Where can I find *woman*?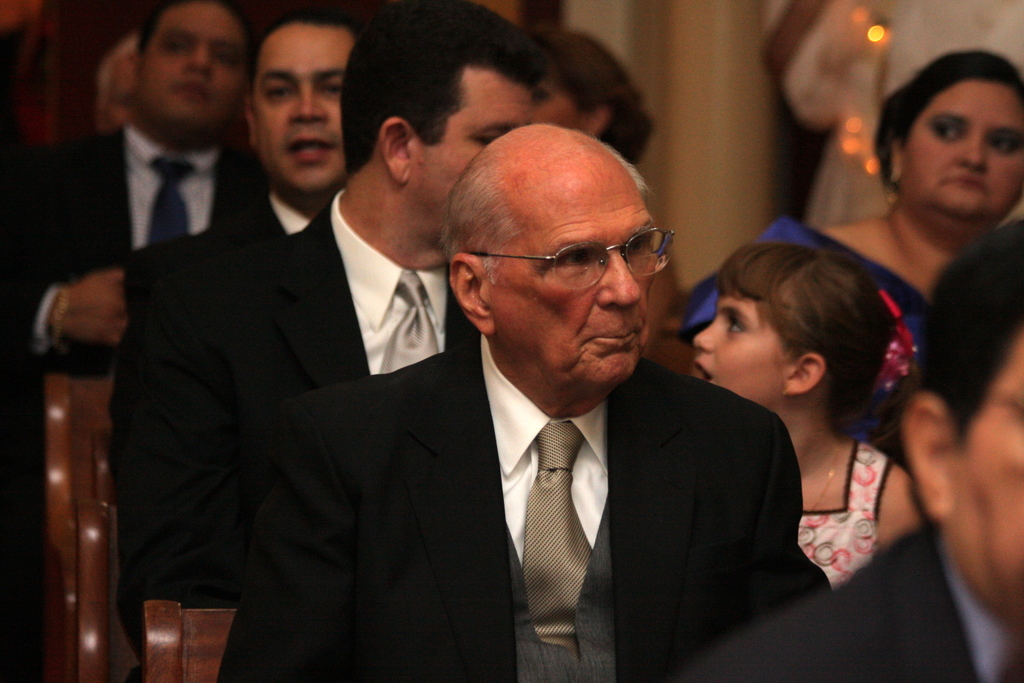
You can find it at (left=683, top=47, right=1023, bottom=444).
